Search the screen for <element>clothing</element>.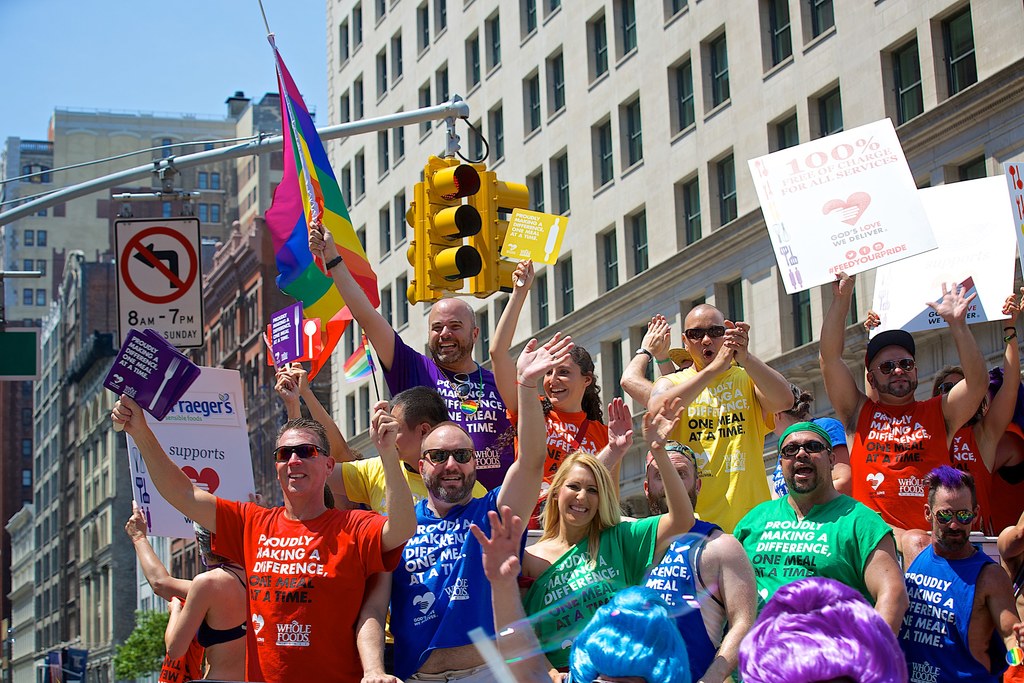
Found at (left=510, top=401, right=627, bottom=534).
